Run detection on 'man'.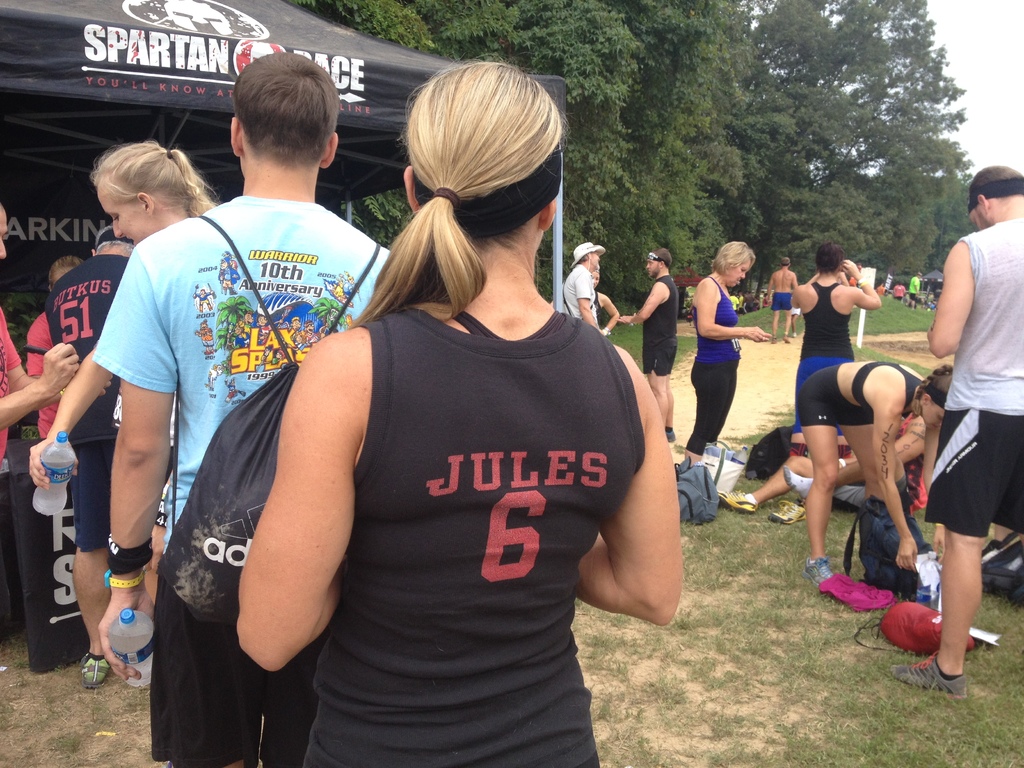
Result: 619/247/677/445.
